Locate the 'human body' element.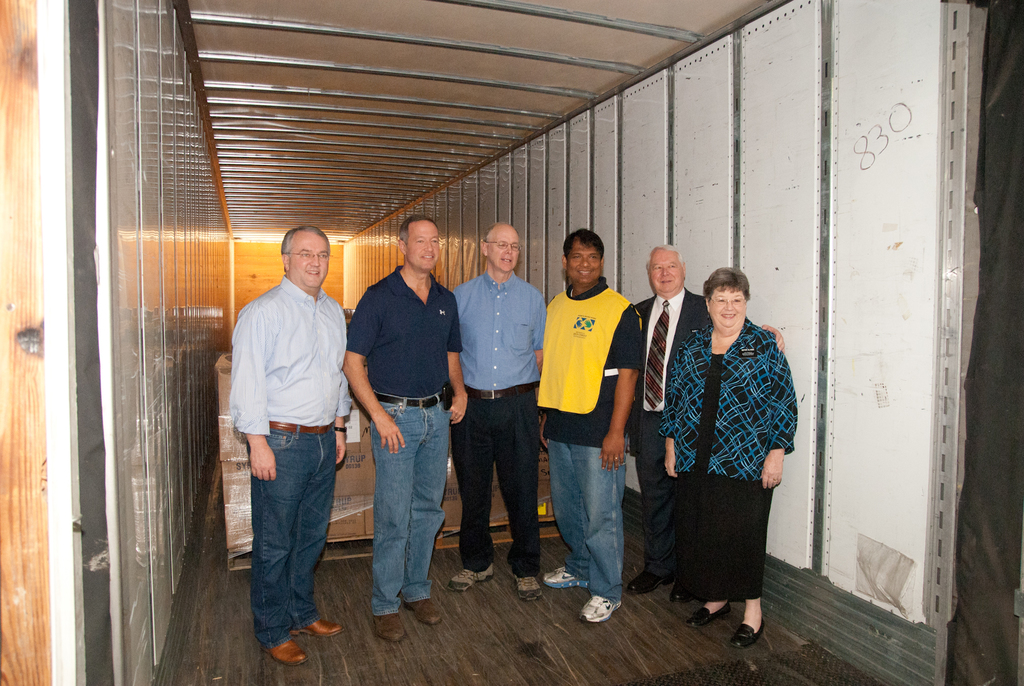
Element bbox: [624,288,700,582].
